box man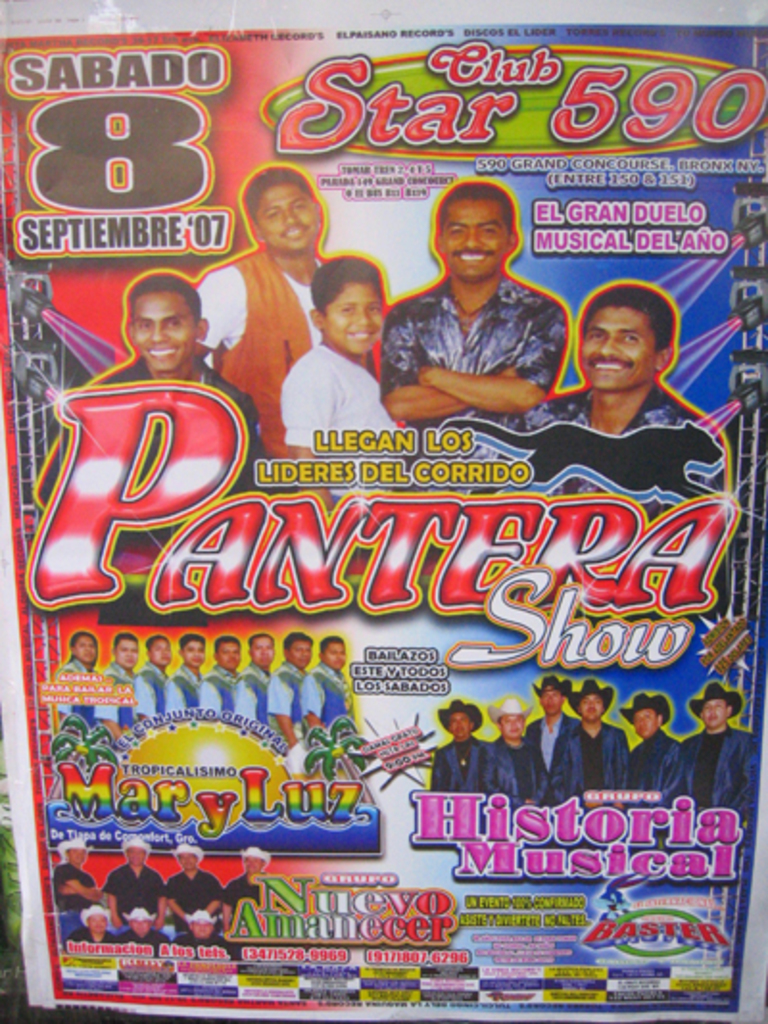
bbox(267, 626, 317, 751)
